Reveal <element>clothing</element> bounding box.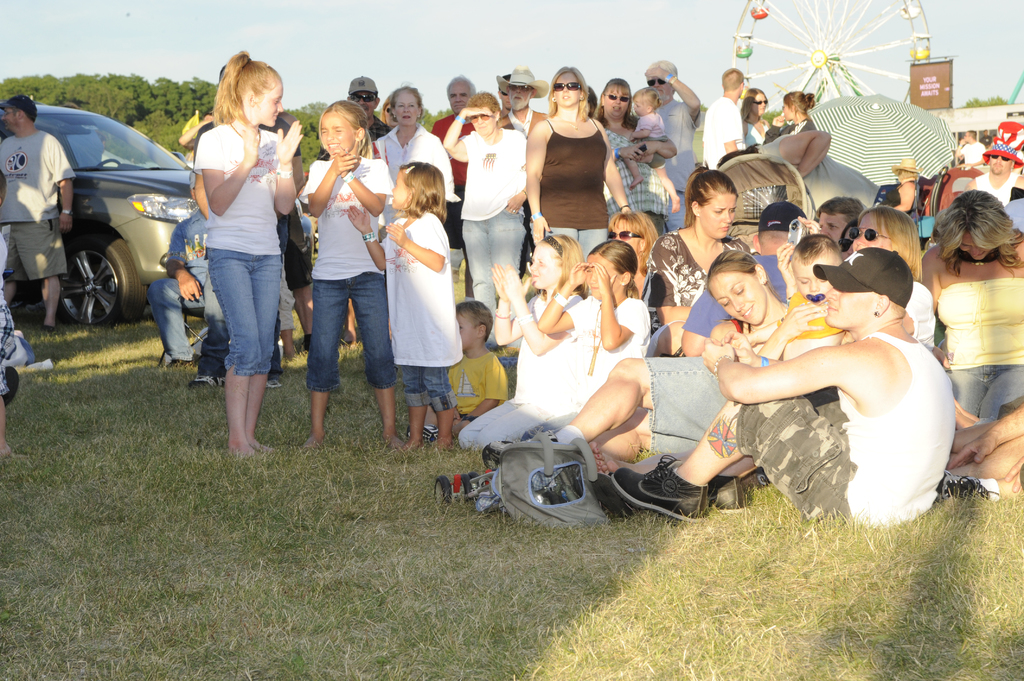
Revealed: box=[938, 277, 1023, 419].
